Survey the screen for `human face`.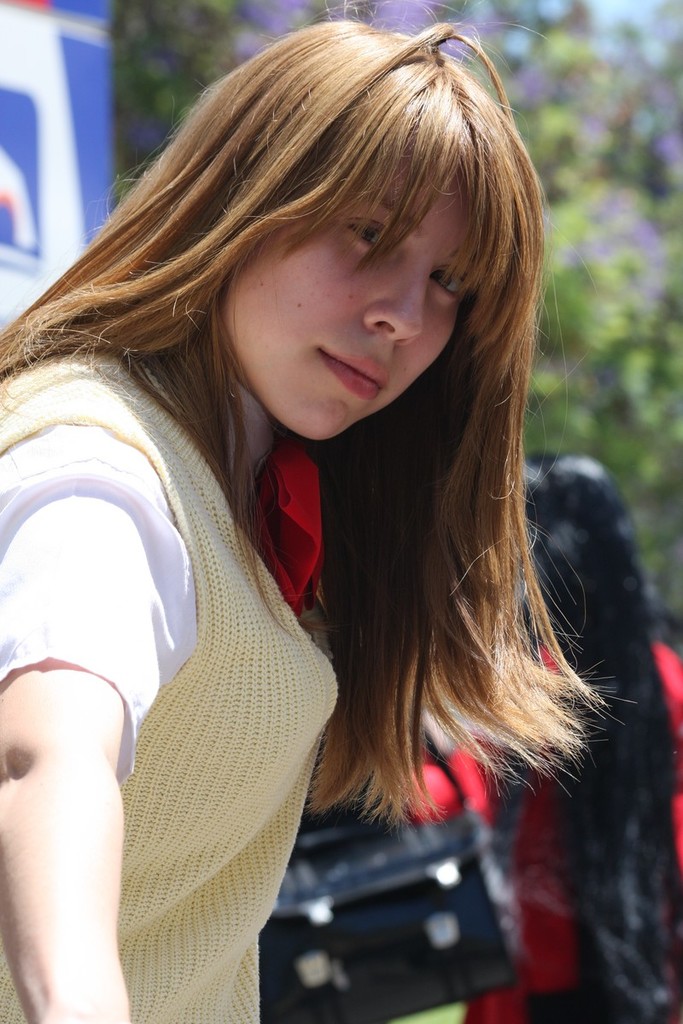
Survey found: (213, 143, 480, 439).
